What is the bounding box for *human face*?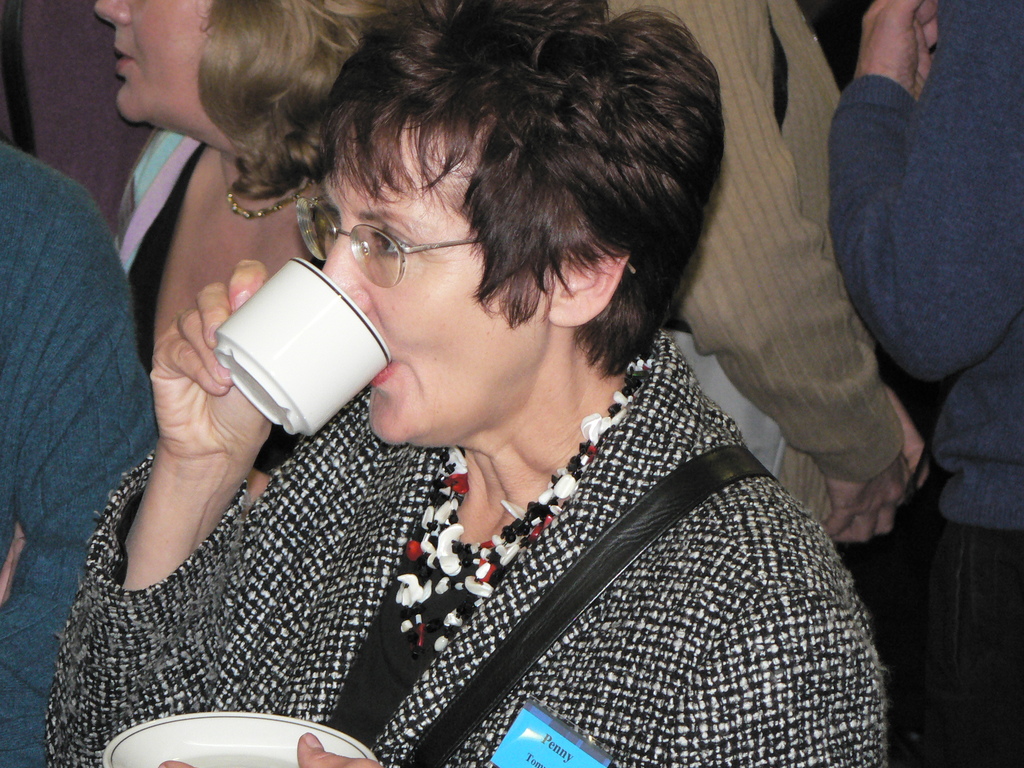
bbox(87, 0, 219, 125).
